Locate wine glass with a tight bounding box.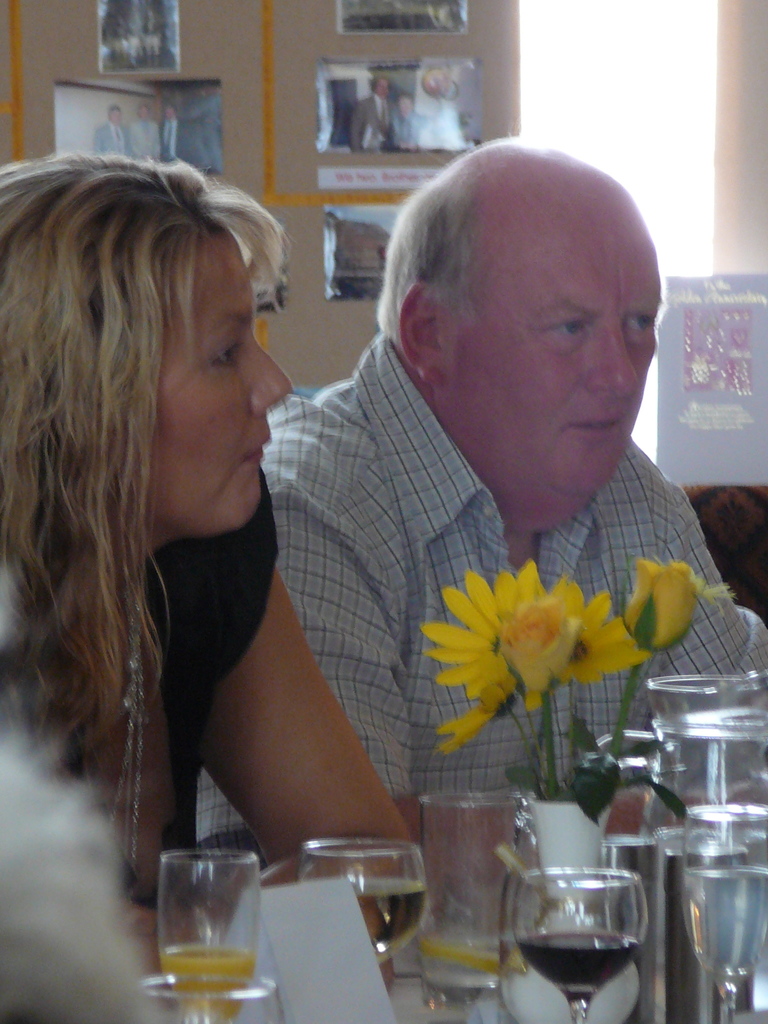
box=[515, 865, 643, 1018].
